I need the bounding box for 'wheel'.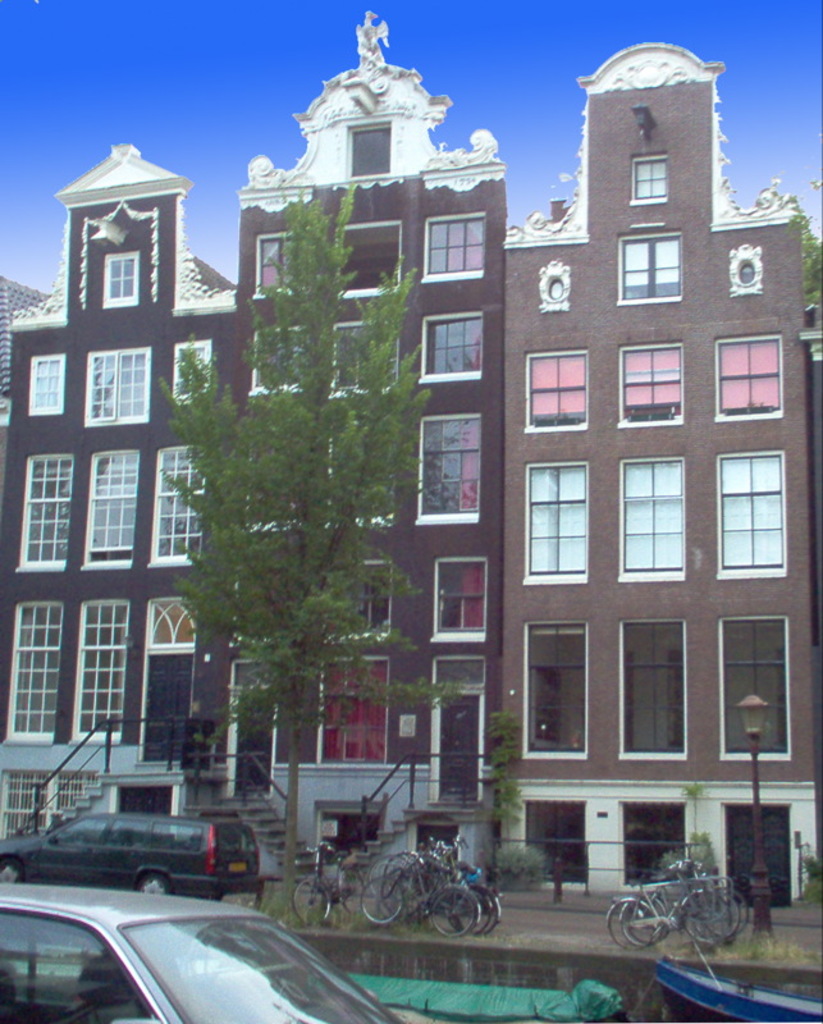
Here it is: pyautogui.locateOnScreen(360, 876, 406, 925).
